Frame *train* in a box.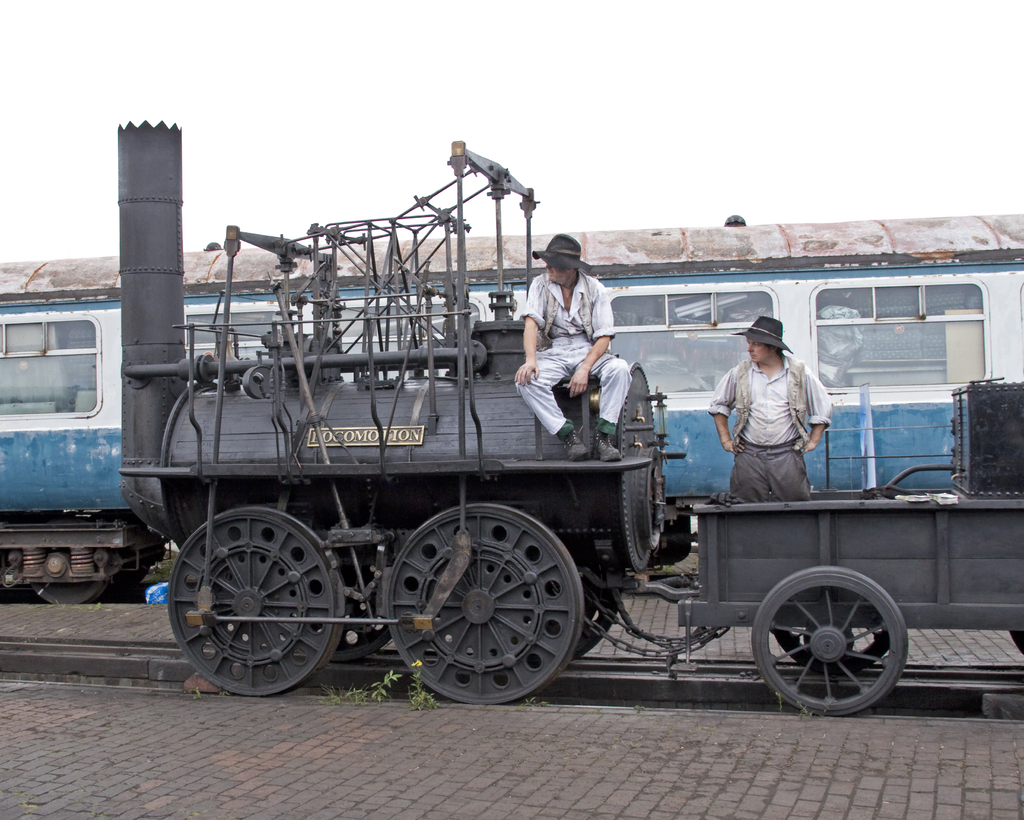
(x1=0, y1=209, x2=1023, y2=604).
